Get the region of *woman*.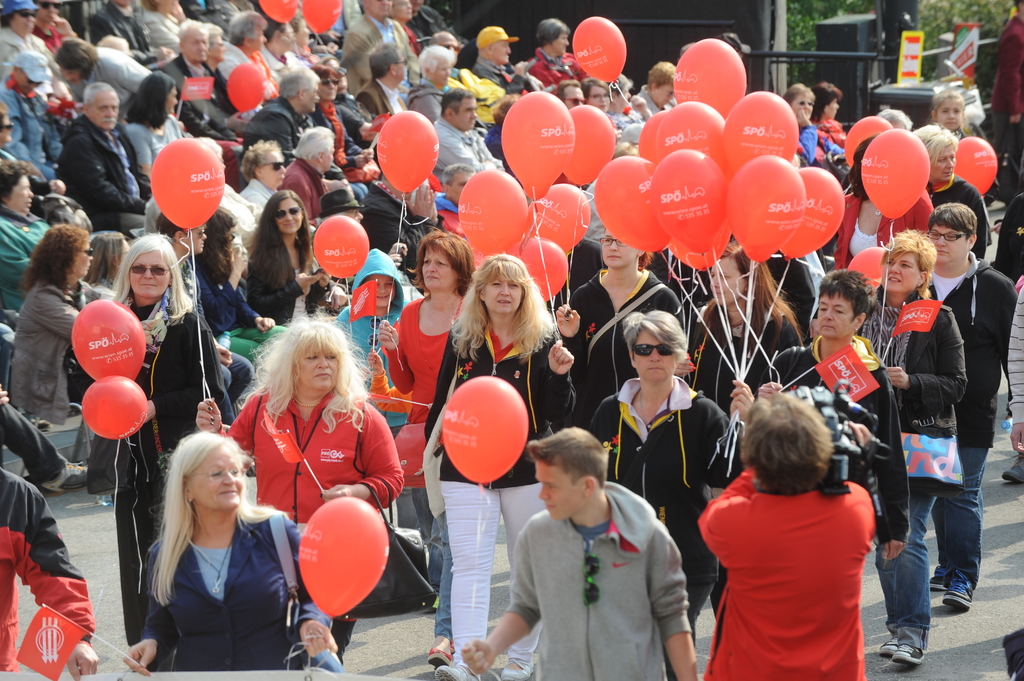
select_region(118, 70, 182, 181).
